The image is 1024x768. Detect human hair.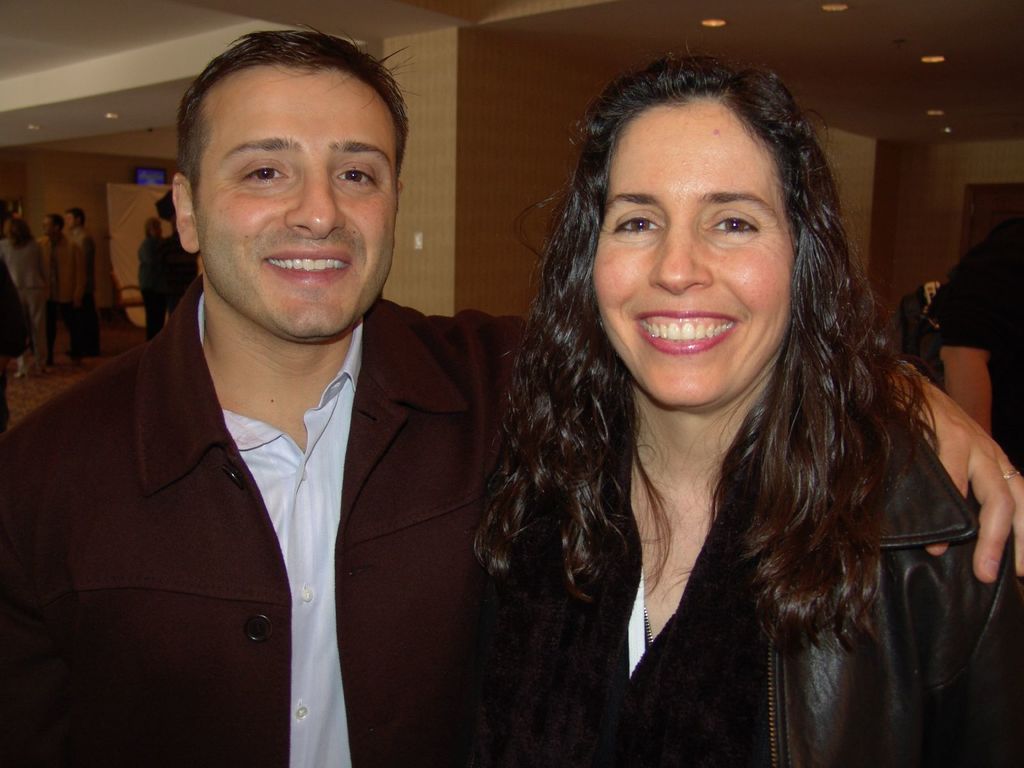
Detection: 175 26 409 196.
